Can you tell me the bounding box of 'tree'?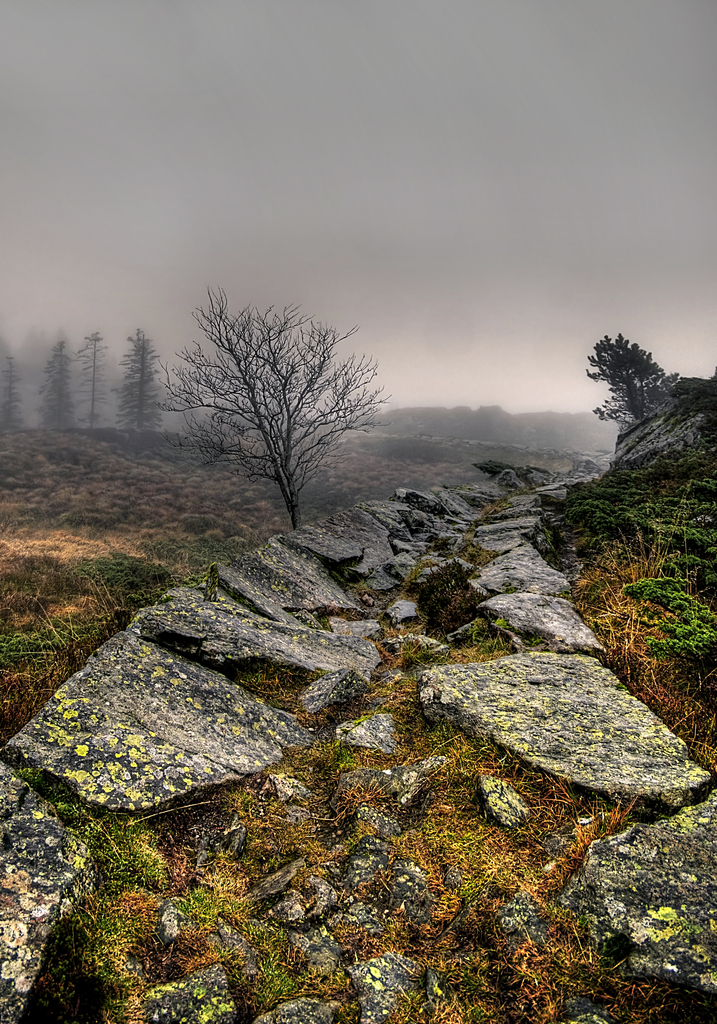
(x1=179, y1=272, x2=393, y2=536).
